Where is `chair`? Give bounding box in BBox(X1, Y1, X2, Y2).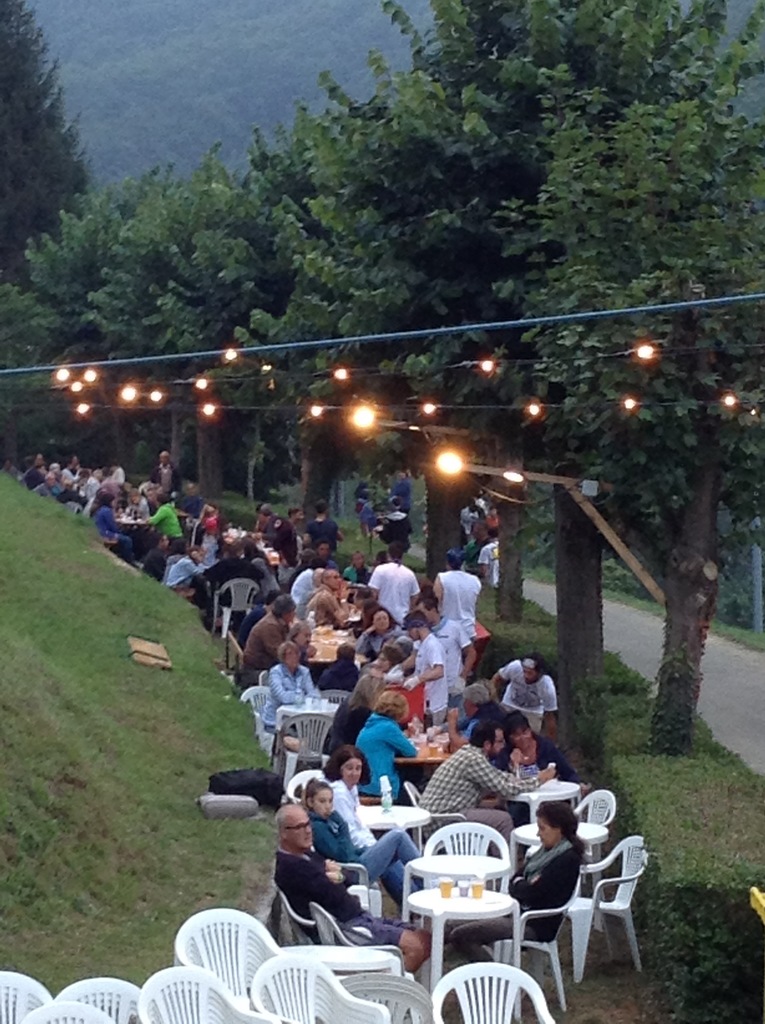
BBox(570, 783, 617, 890).
